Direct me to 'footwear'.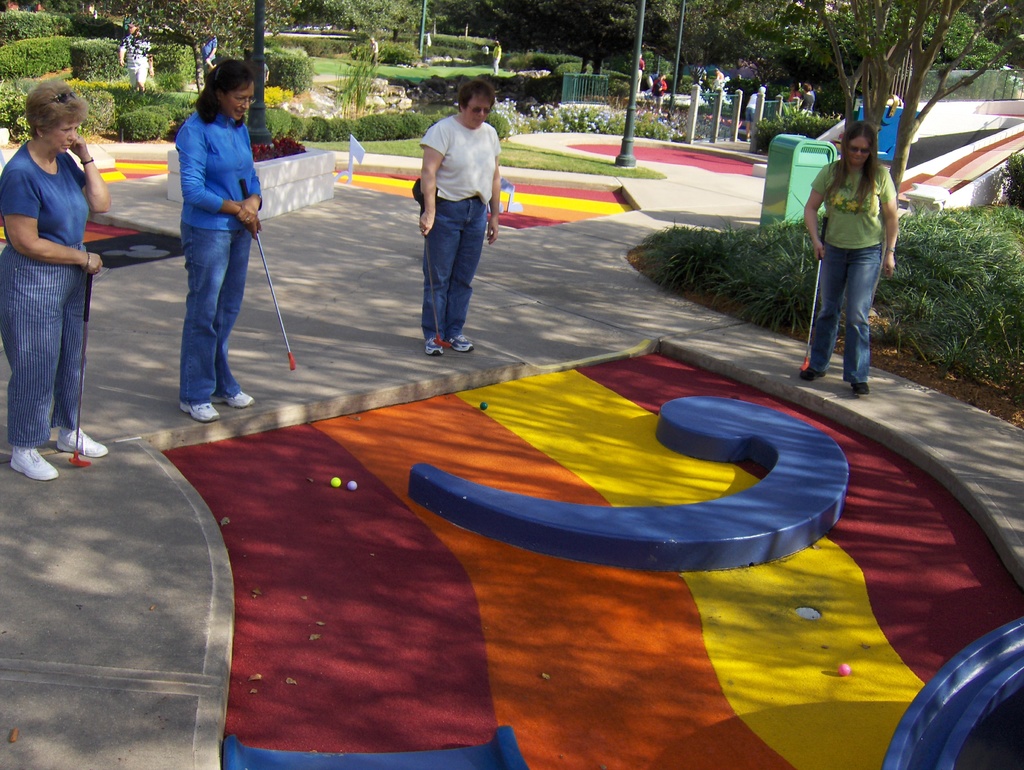
Direction: {"left": 851, "top": 381, "right": 871, "bottom": 396}.
